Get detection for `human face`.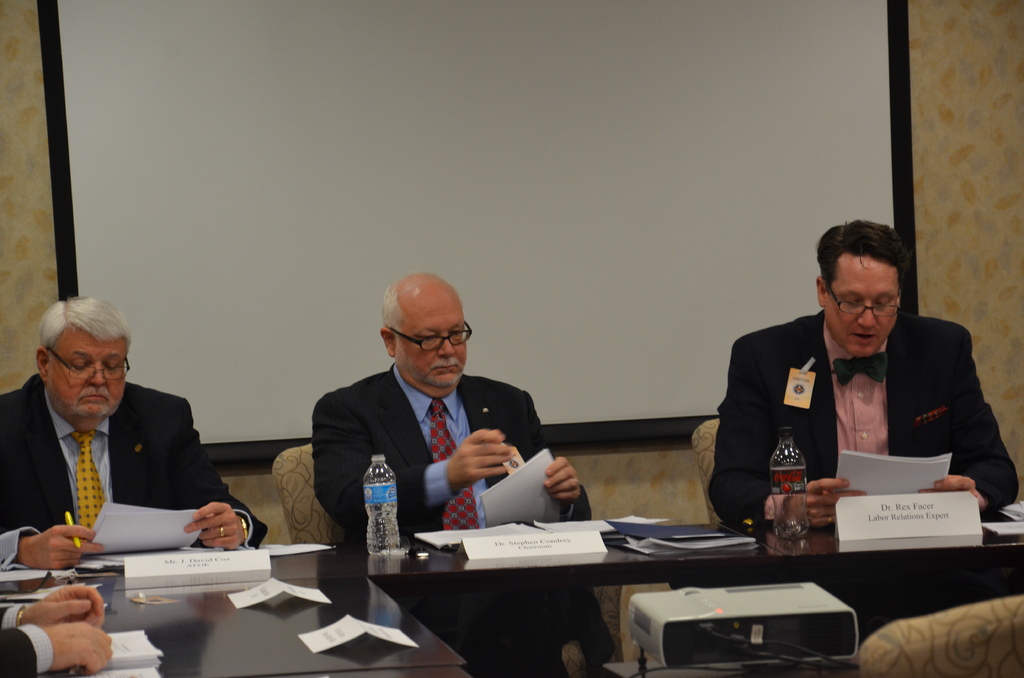
Detection: locate(822, 253, 902, 353).
